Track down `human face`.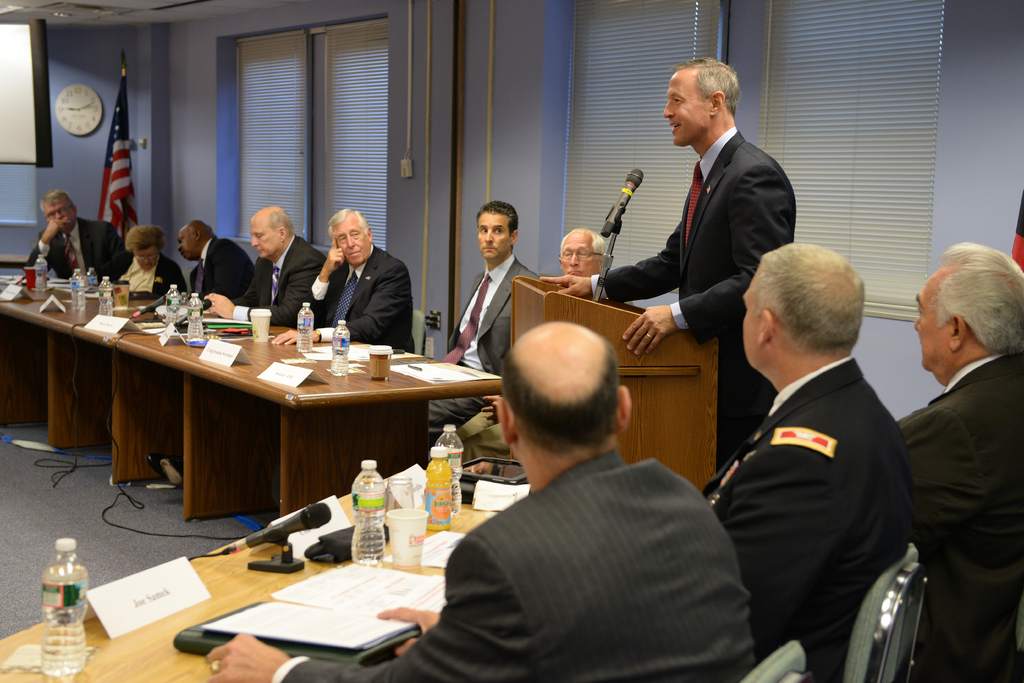
Tracked to {"x1": 135, "y1": 247, "x2": 157, "y2": 269}.
